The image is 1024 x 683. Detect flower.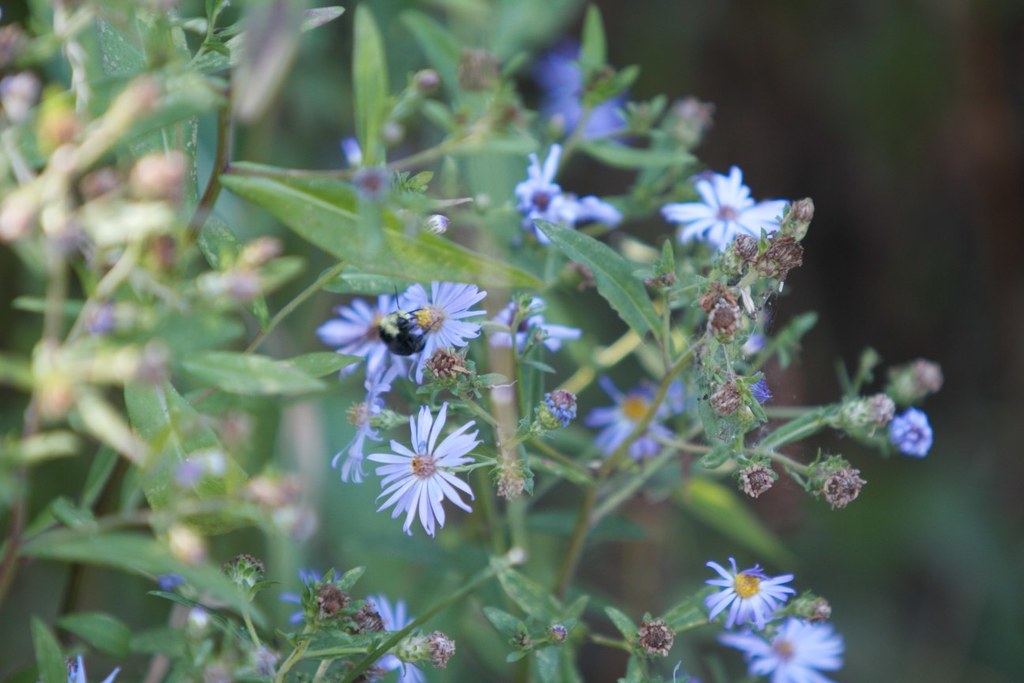
Detection: (x1=516, y1=145, x2=621, y2=250).
